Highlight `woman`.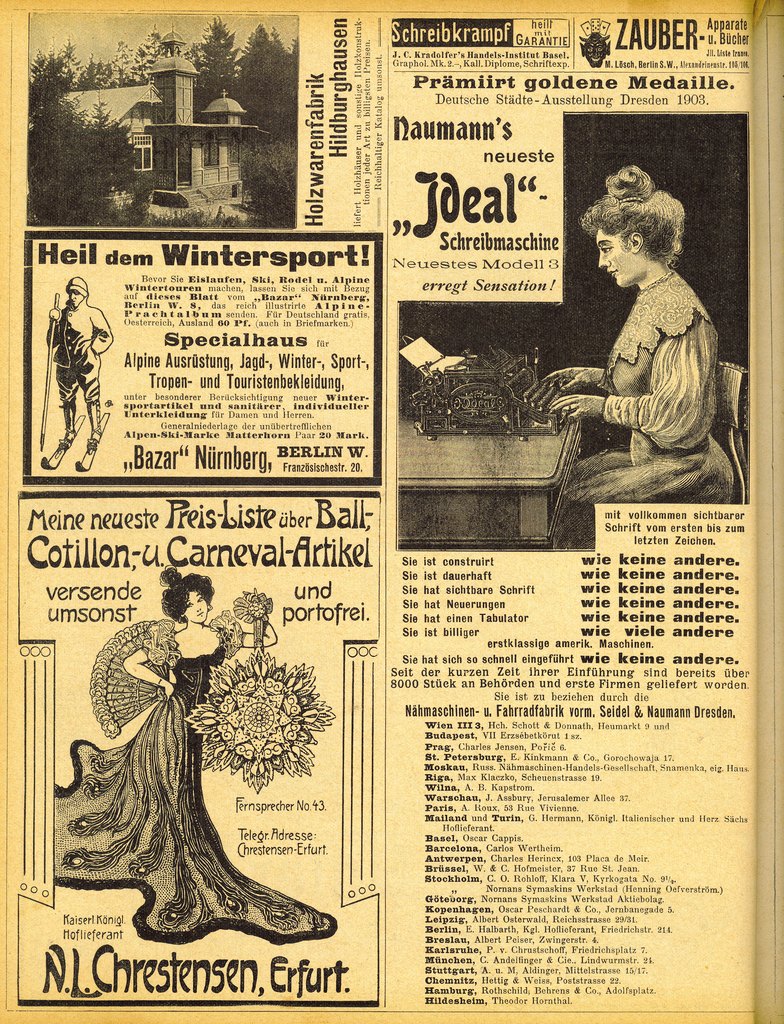
Highlighted region: 73:532:327:909.
